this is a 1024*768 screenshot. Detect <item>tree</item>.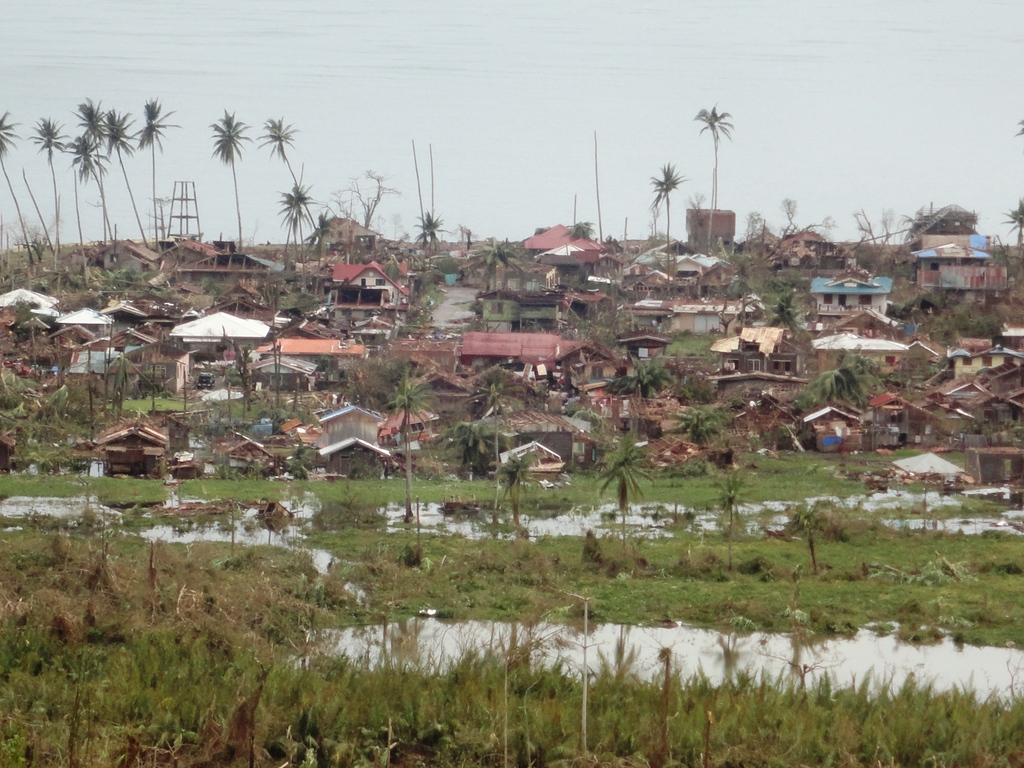
<region>229, 339, 255, 429</region>.
